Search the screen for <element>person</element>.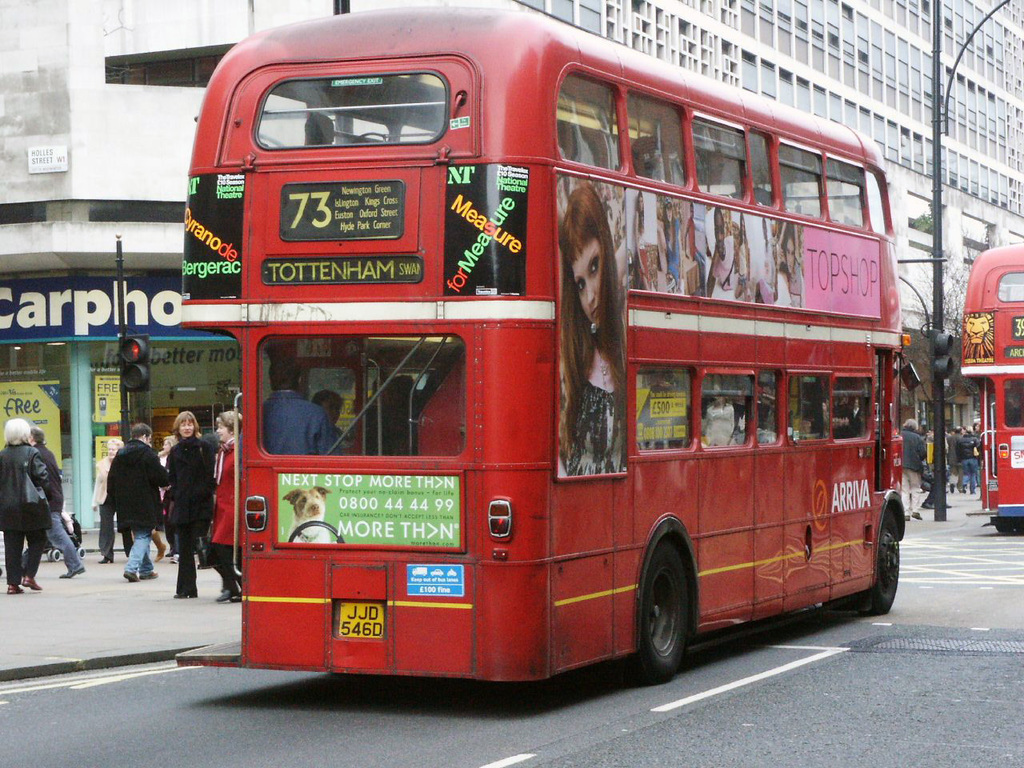
Found at box(554, 177, 618, 478).
